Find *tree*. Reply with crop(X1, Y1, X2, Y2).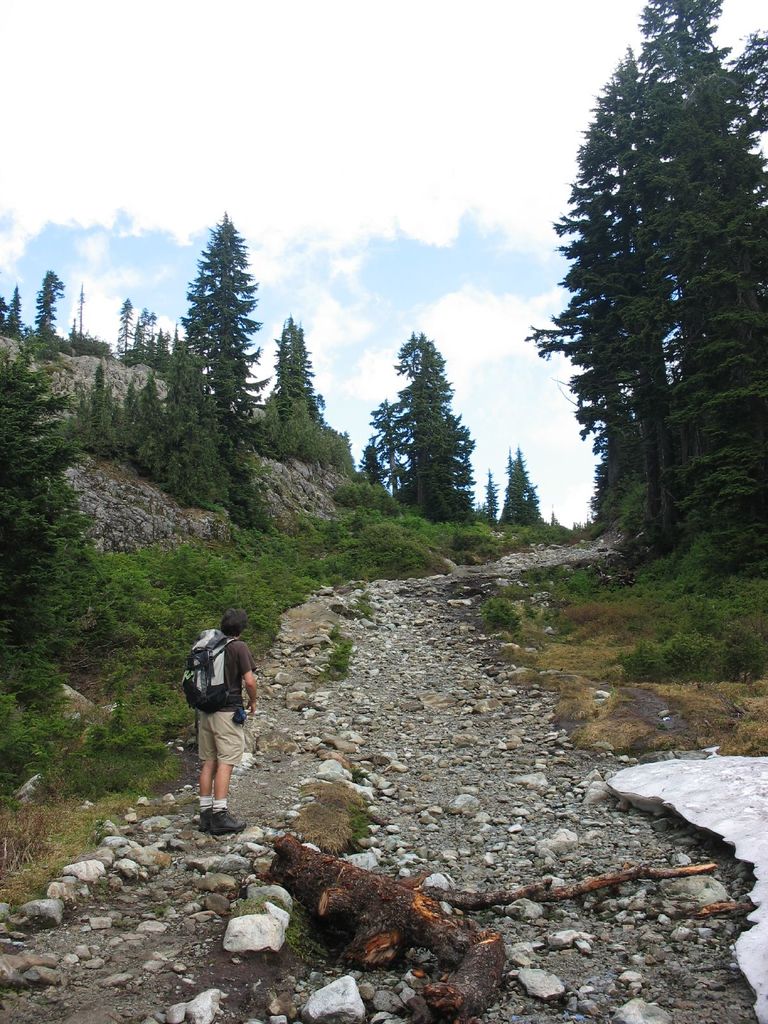
crop(156, 339, 234, 511).
